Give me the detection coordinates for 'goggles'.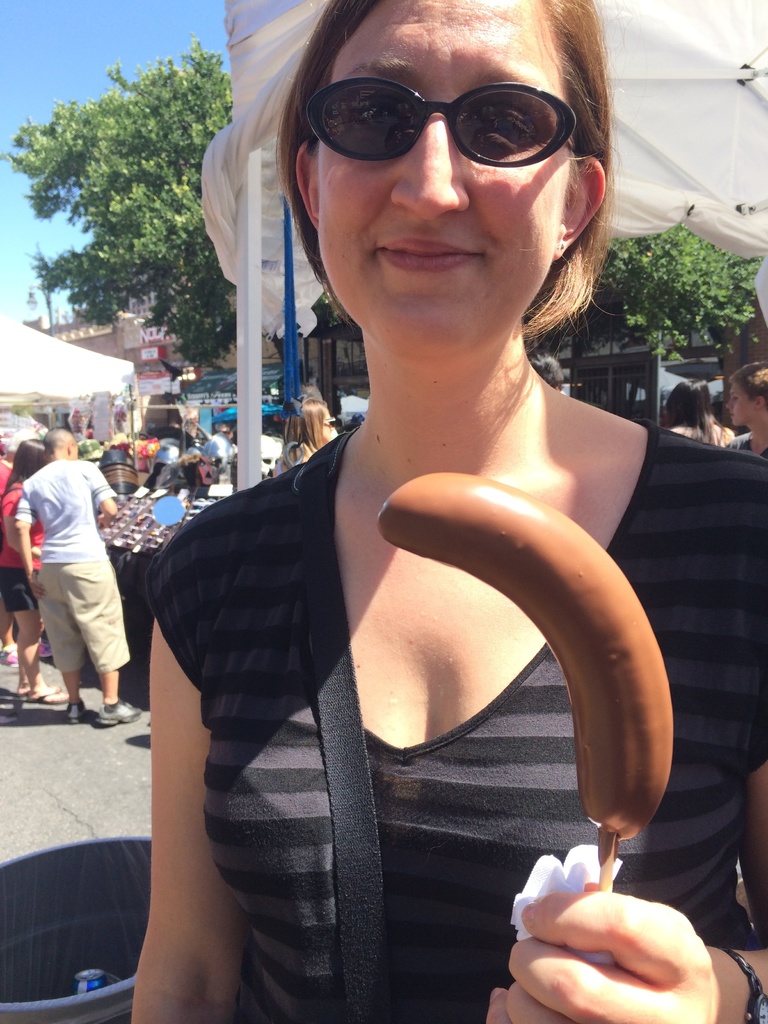
left=285, top=82, right=585, bottom=185.
